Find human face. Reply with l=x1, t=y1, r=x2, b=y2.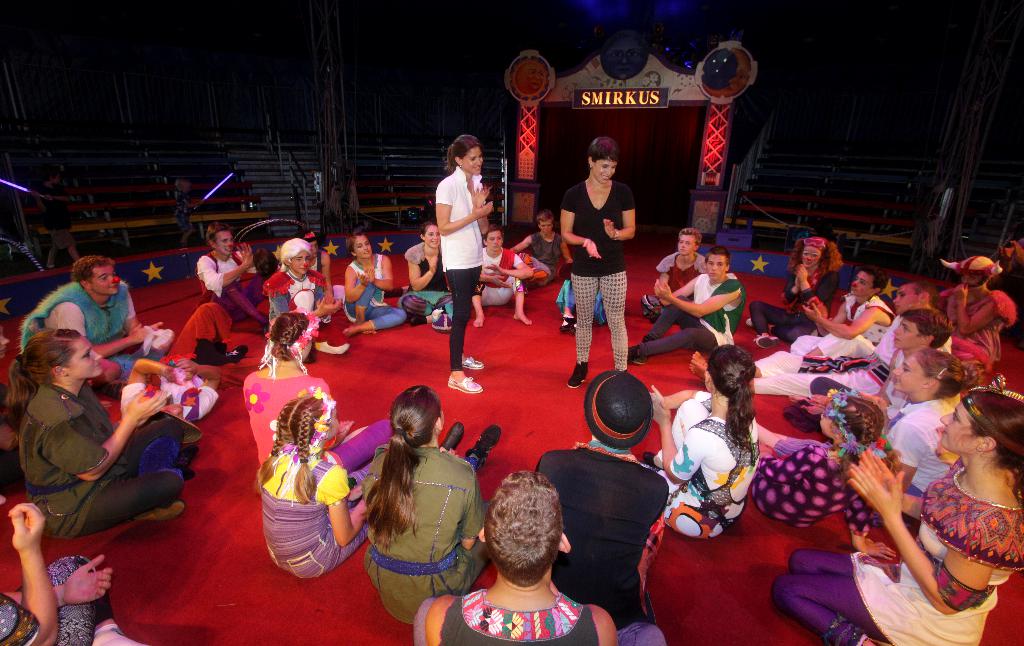
l=466, t=149, r=481, b=173.
